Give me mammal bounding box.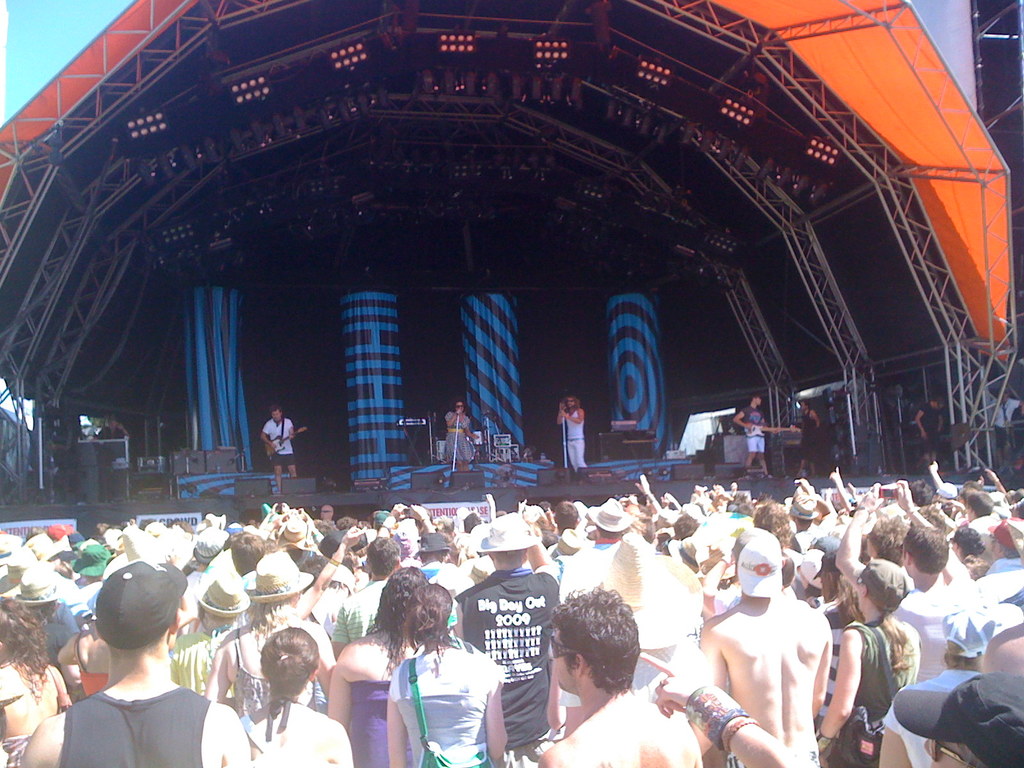
(556,394,584,475).
